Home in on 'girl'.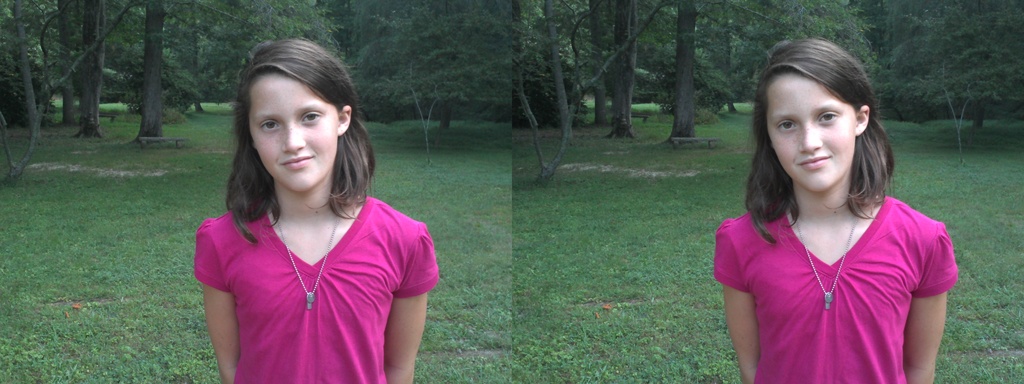
Homed in at bbox=(712, 42, 957, 383).
